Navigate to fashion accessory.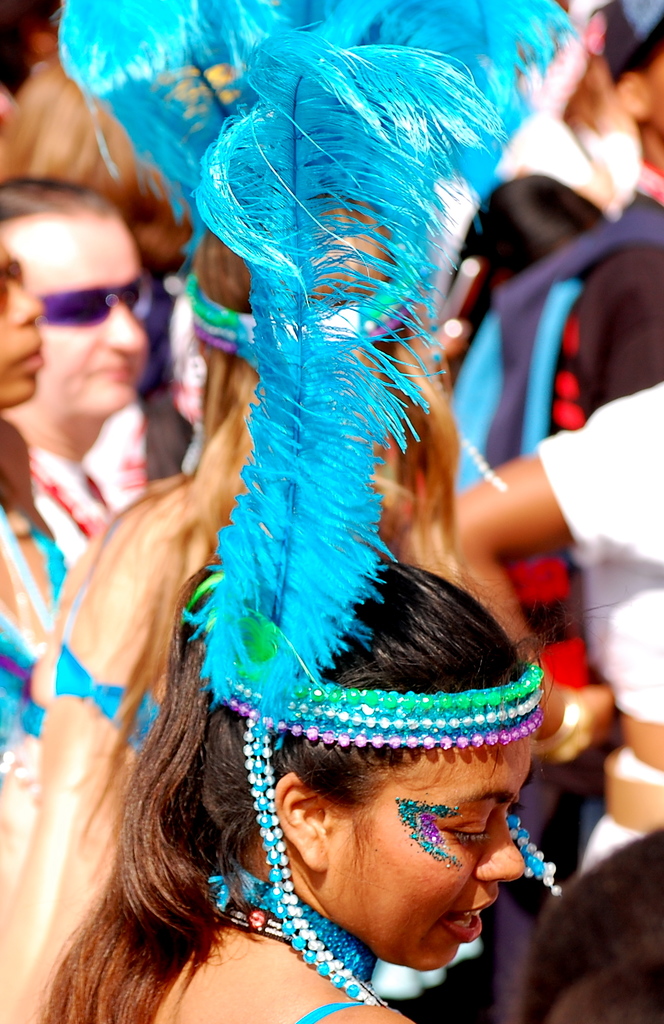
Navigation target: crop(204, 867, 378, 991).
